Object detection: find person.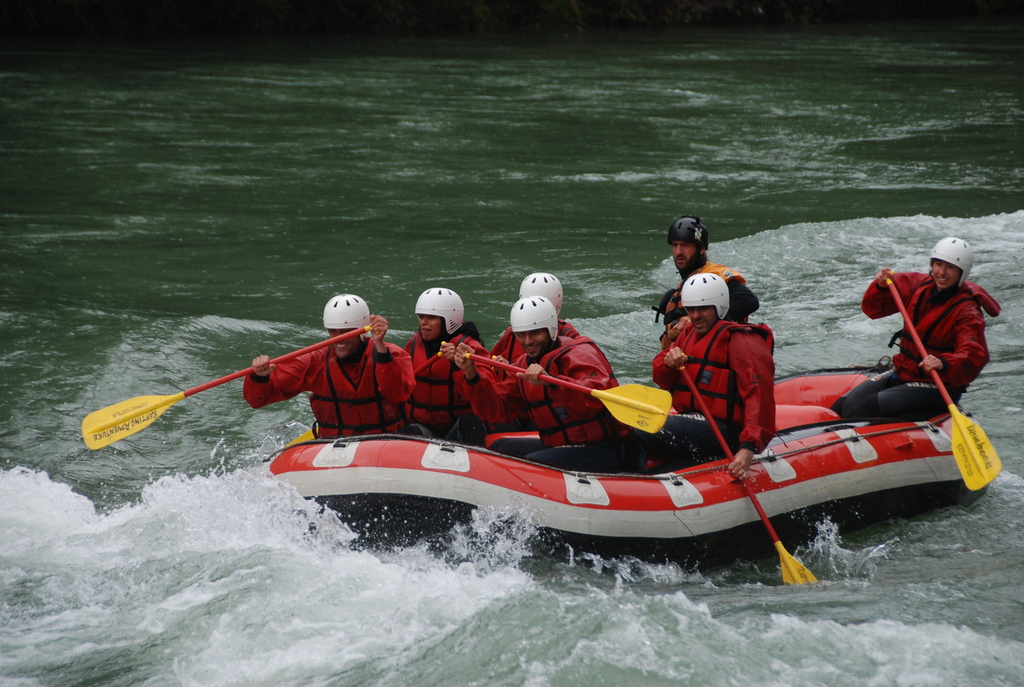
Rect(881, 235, 996, 434).
